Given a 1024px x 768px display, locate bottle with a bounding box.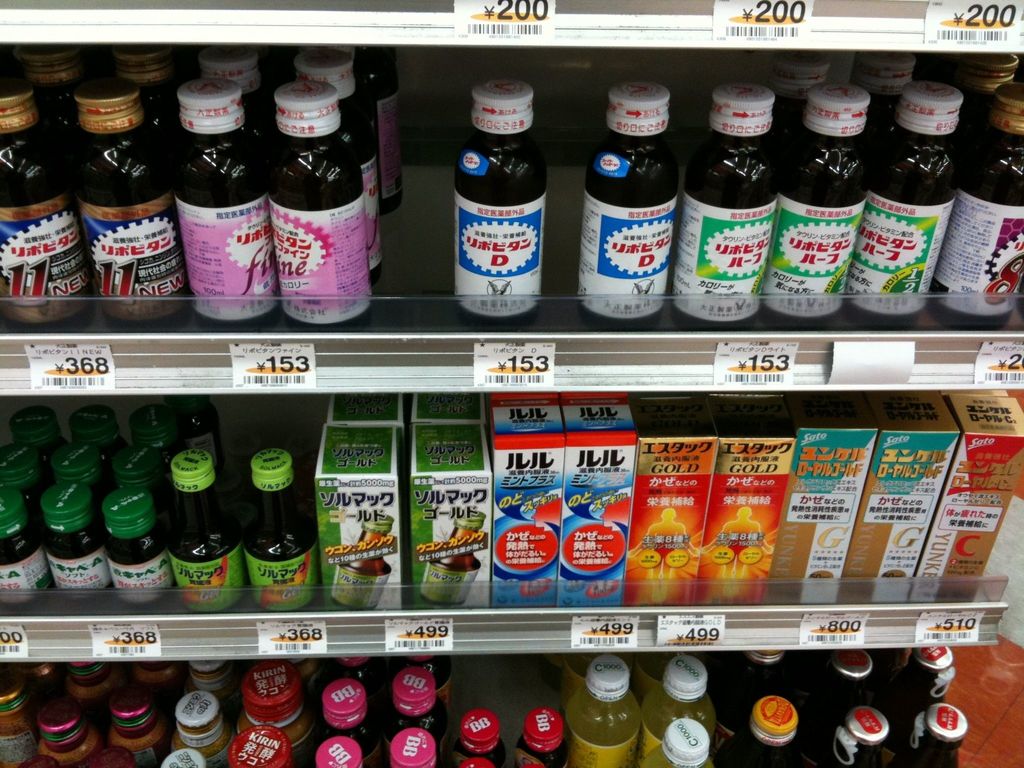
Located: Rect(60, 660, 140, 719).
